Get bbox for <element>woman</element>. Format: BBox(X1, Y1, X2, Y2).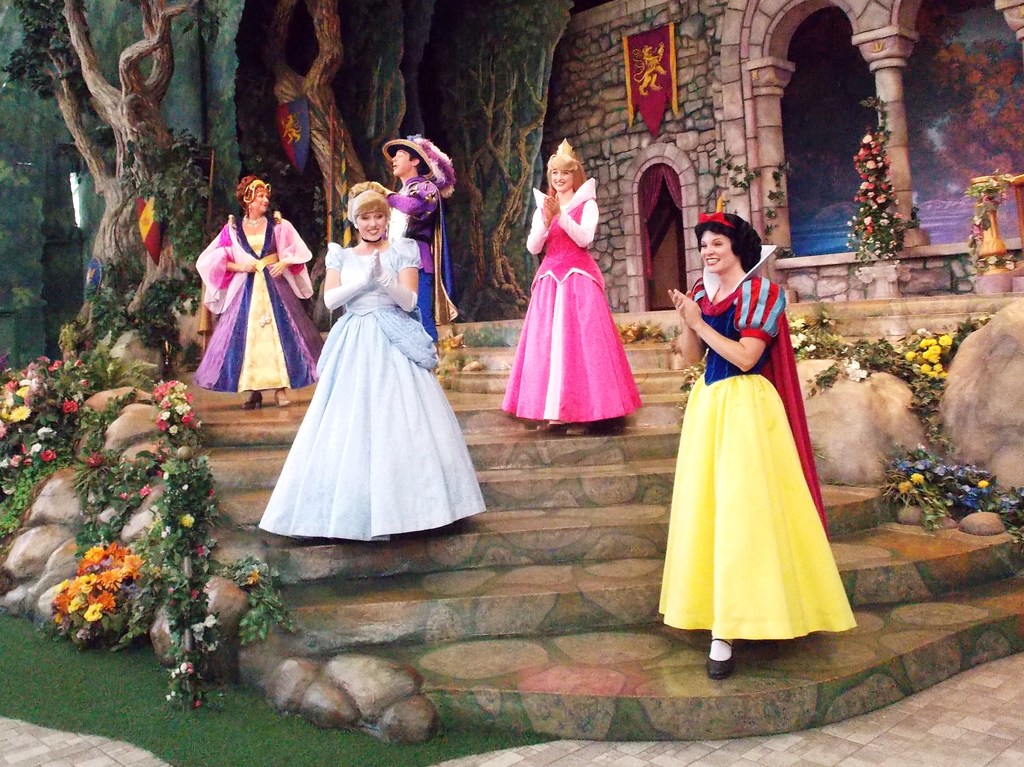
BBox(499, 138, 643, 435).
